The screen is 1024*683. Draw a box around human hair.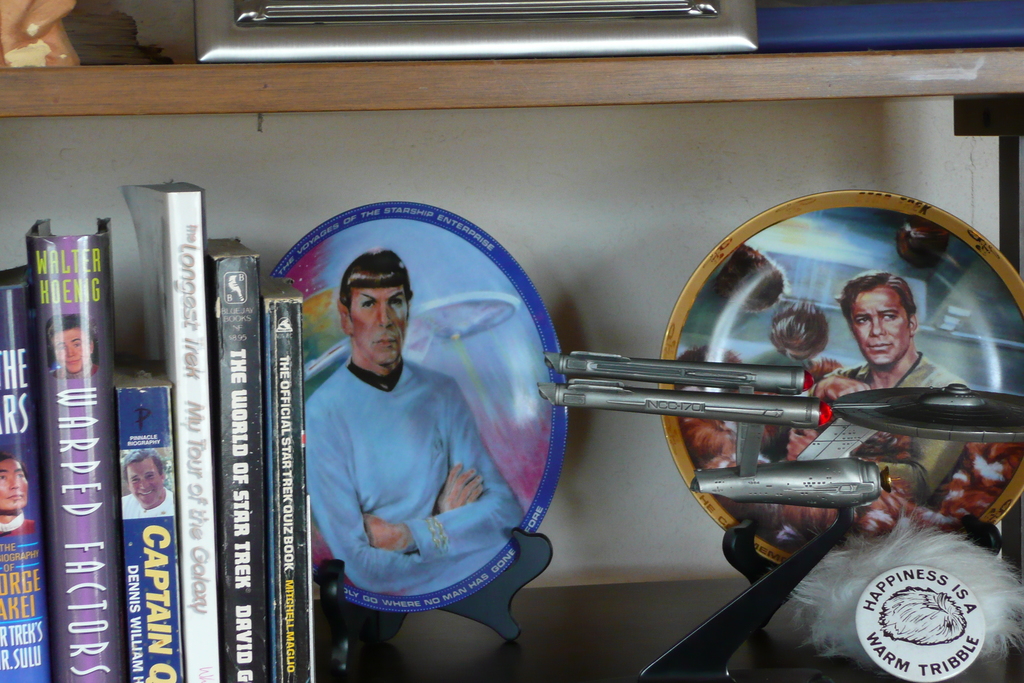
834/268/918/327.
